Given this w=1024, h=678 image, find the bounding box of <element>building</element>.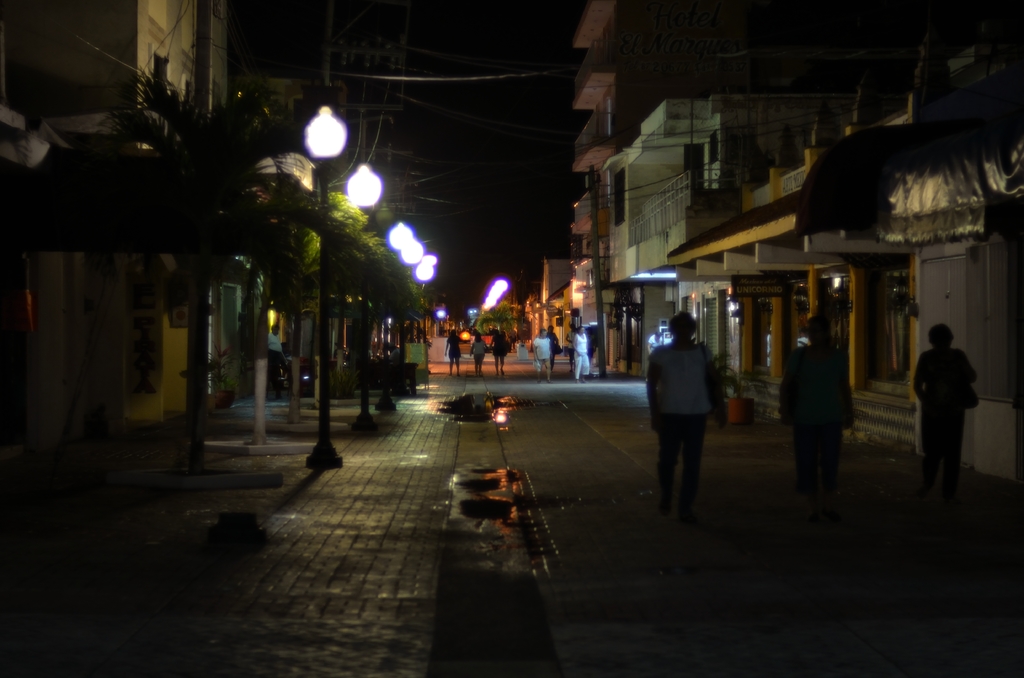
(884, 111, 1023, 480).
